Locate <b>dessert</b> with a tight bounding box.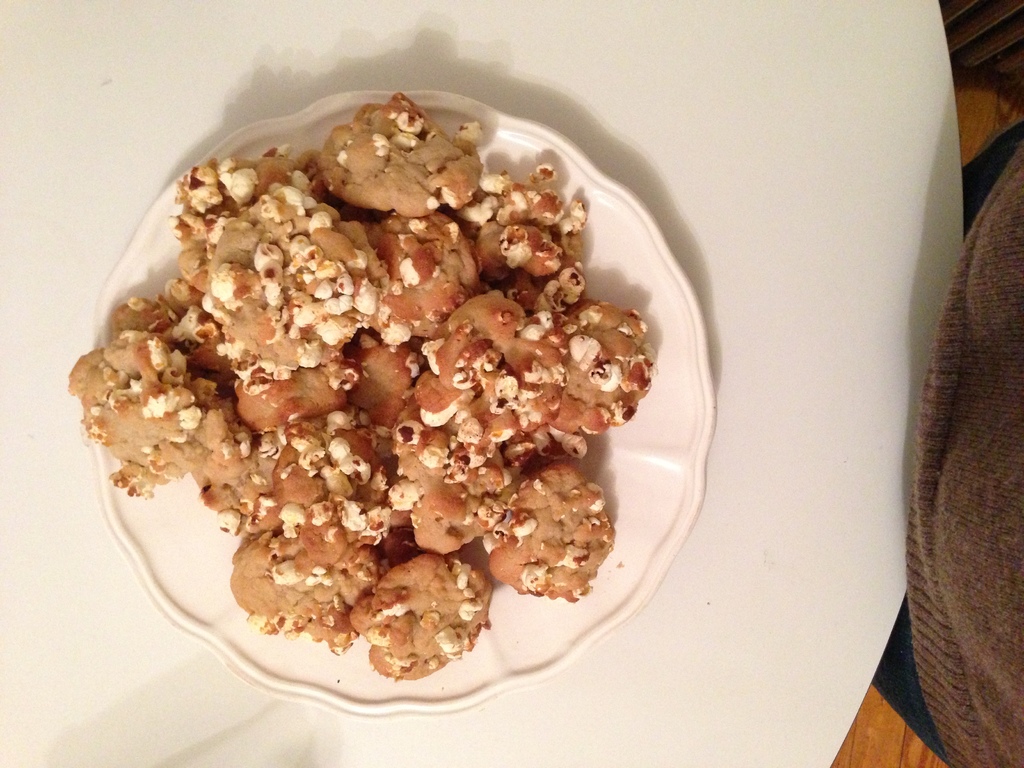
x1=484, y1=221, x2=565, y2=284.
